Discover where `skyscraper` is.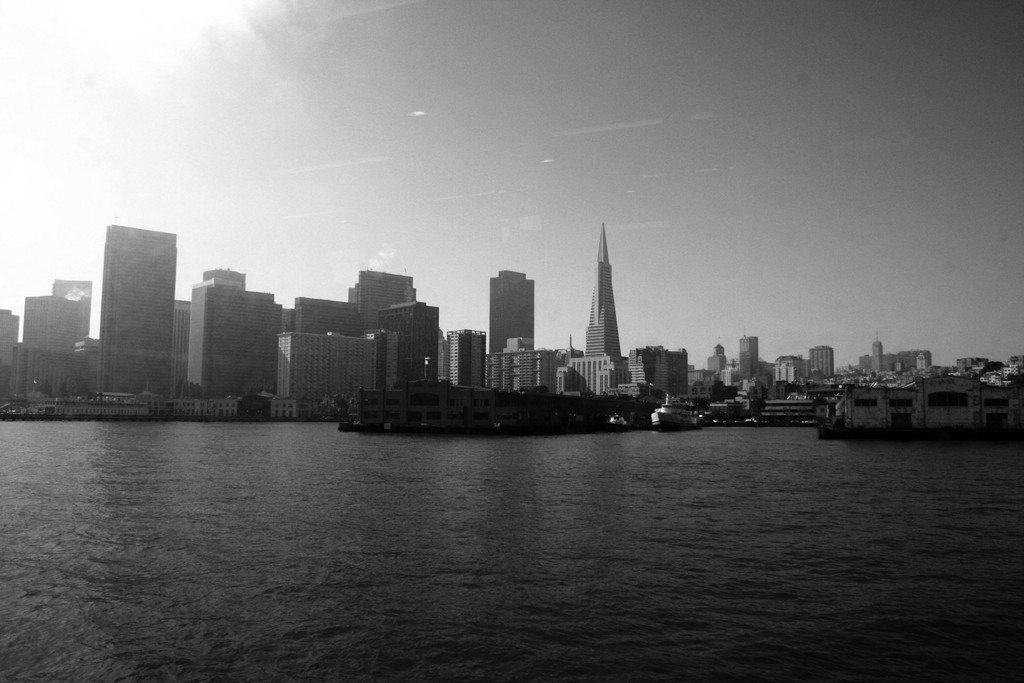
Discovered at bbox(807, 336, 835, 378).
